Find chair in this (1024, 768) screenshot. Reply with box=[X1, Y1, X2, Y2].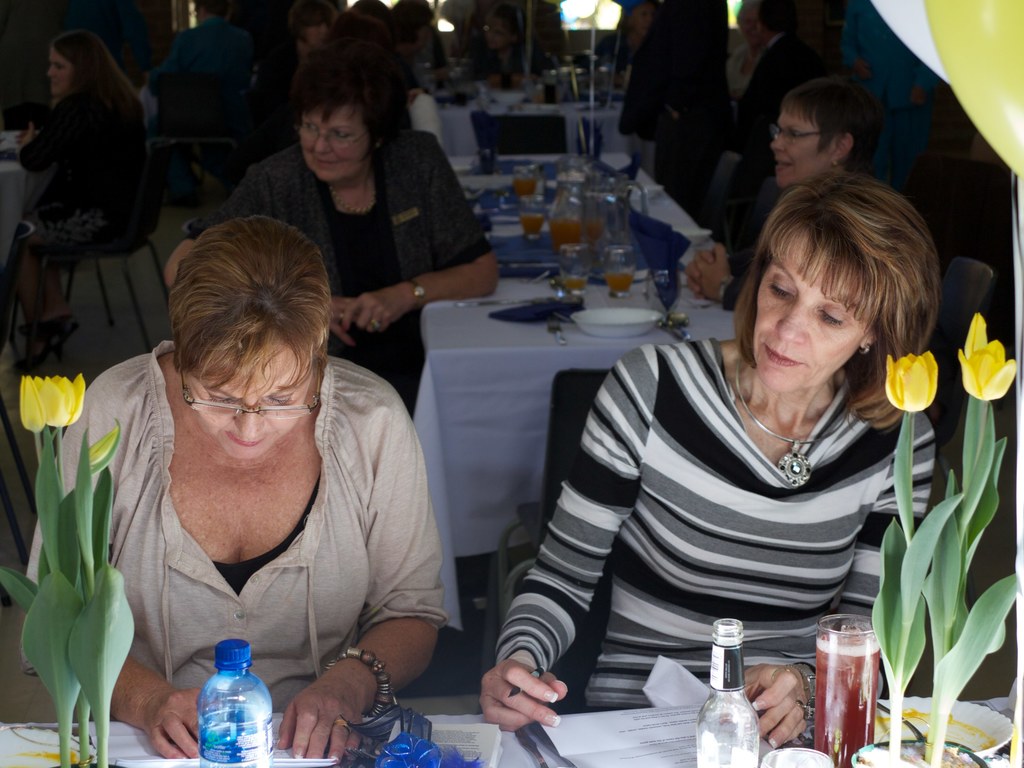
box=[50, 139, 172, 353].
